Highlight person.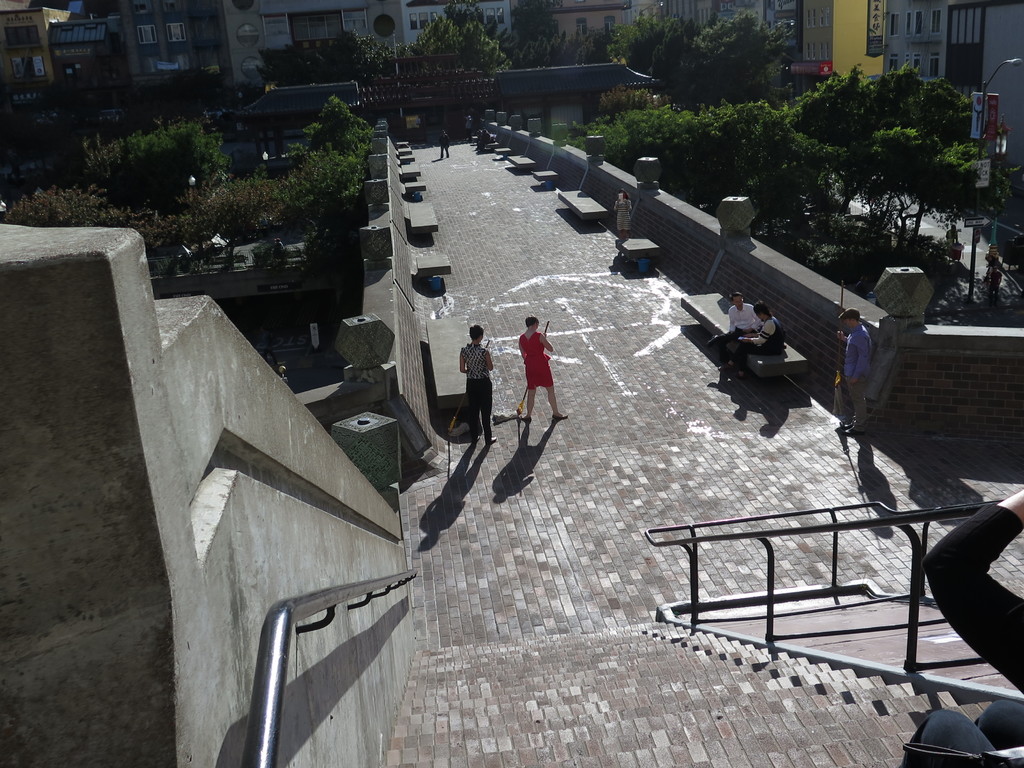
Highlighted region: bbox=[460, 325, 497, 444].
